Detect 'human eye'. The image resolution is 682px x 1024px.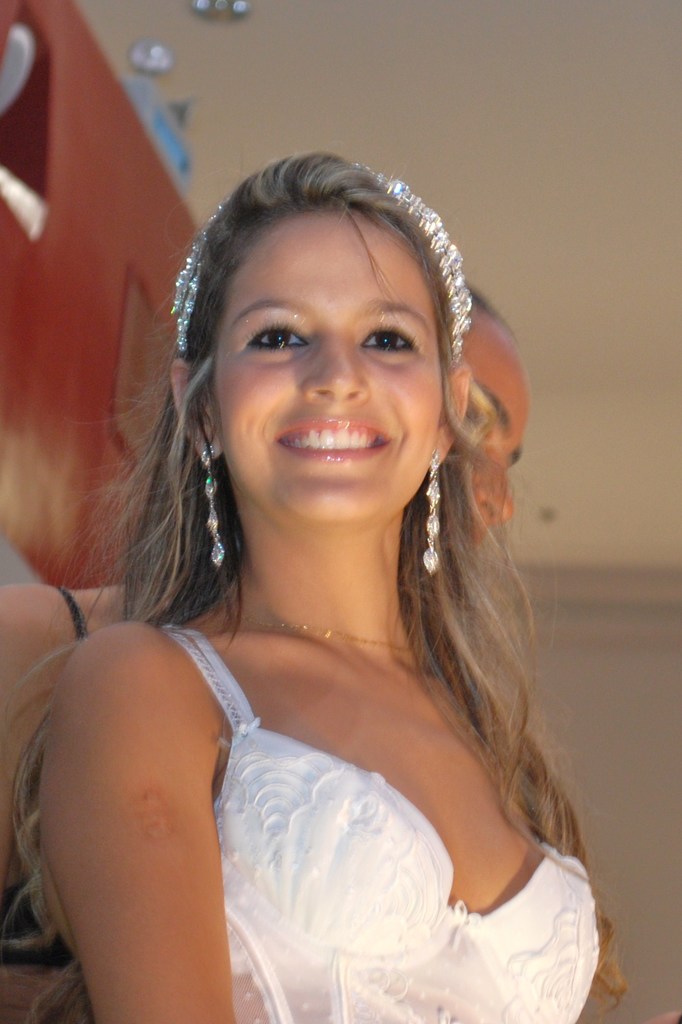
<region>356, 316, 423, 359</region>.
